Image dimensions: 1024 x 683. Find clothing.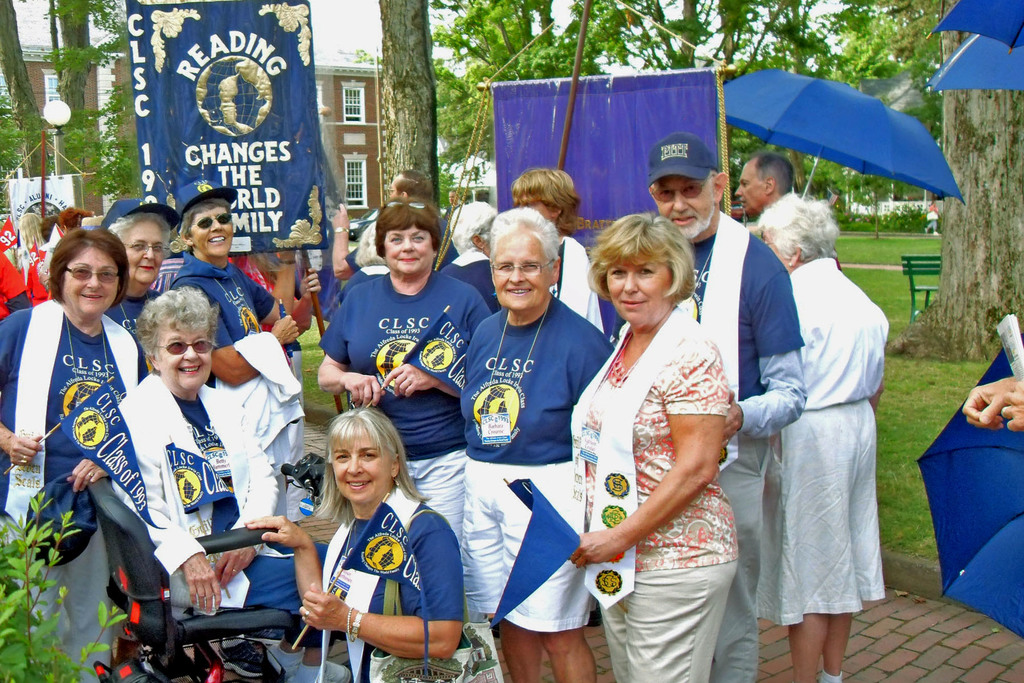
x1=0, y1=297, x2=147, y2=561.
